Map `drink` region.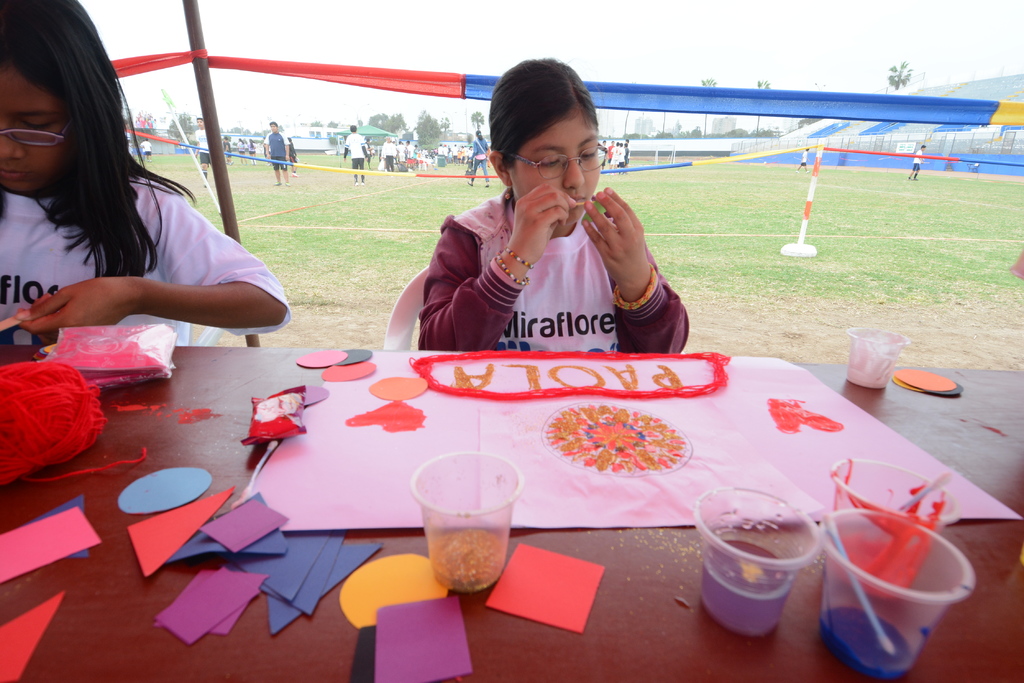
Mapped to <region>702, 537, 794, 636</region>.
